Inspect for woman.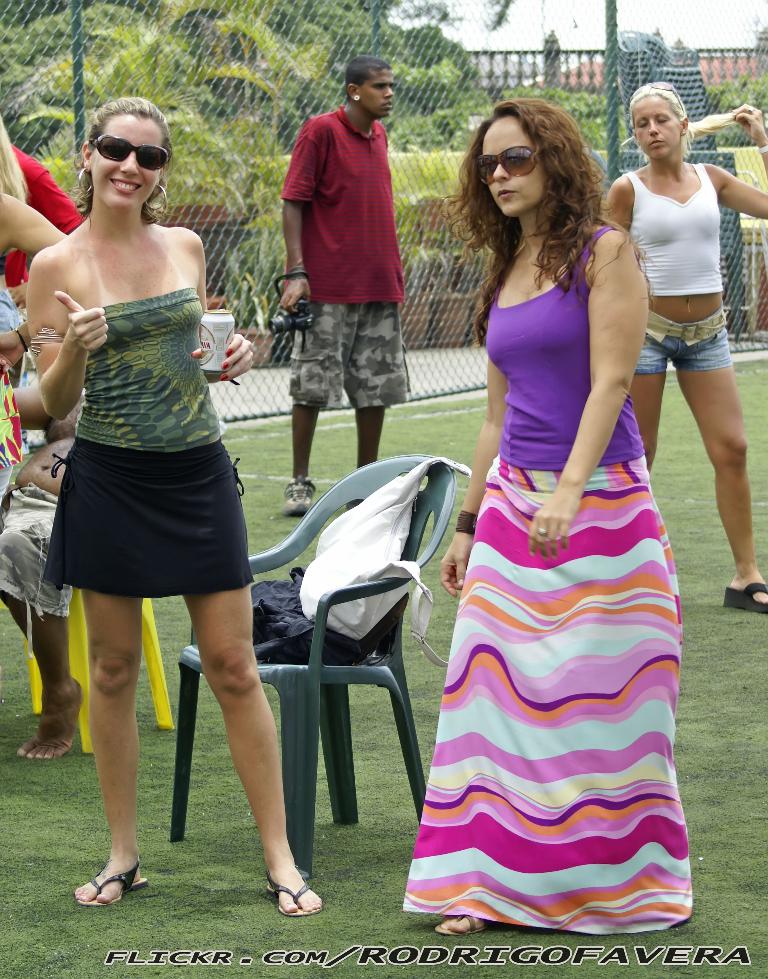
Inspection: bbox=[16, 97, 276, 812].
